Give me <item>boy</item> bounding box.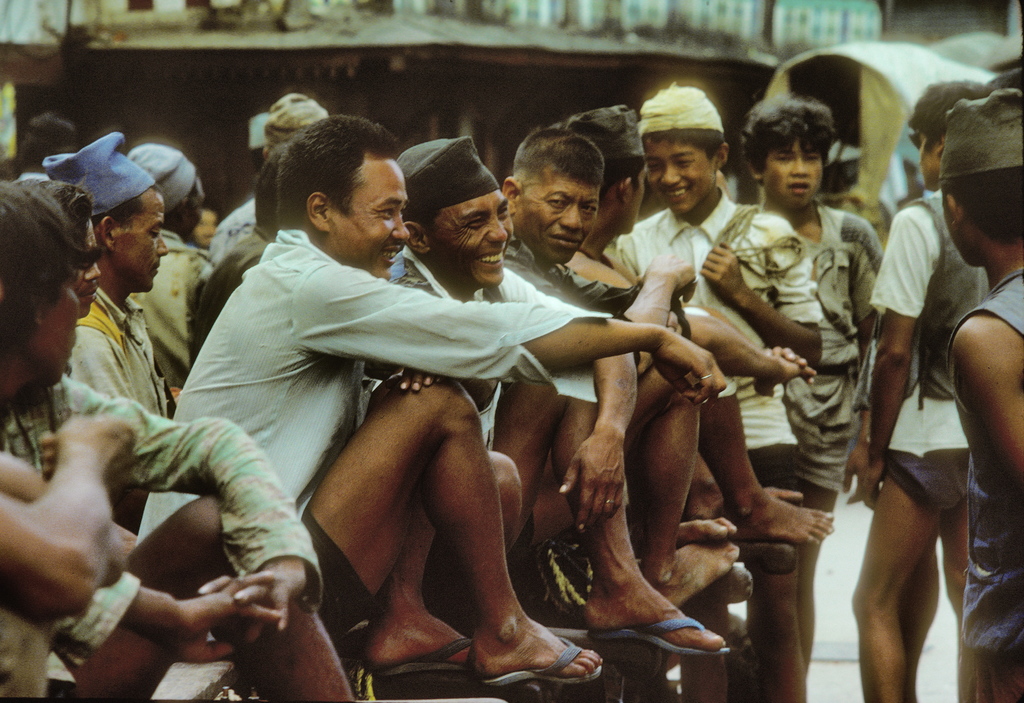
x1=623, y1=81, x2=819, y2=702.
